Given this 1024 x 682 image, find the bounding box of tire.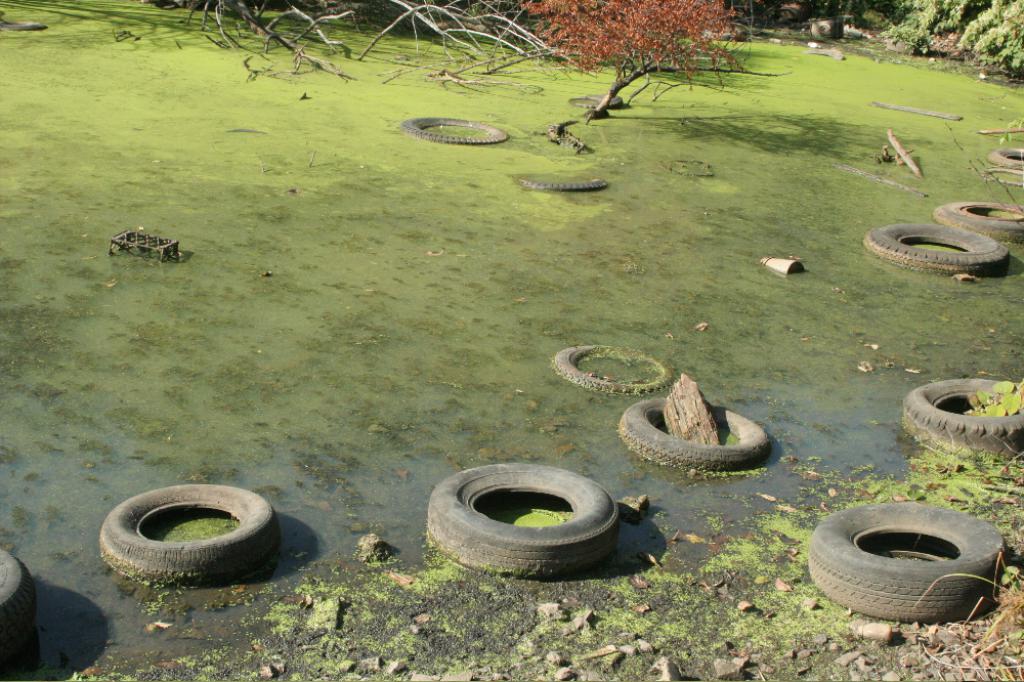
x1=505, y1=164, x2=631, y2=197.
